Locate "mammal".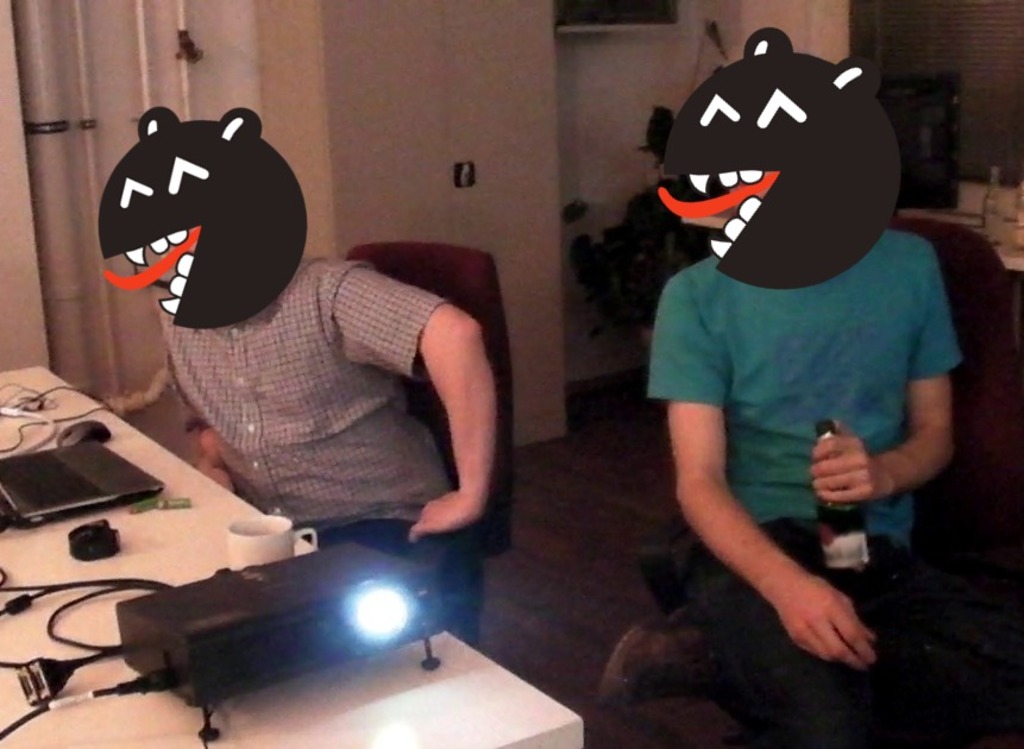
Bounding box: l=643, t=244, r=965, b=735.
